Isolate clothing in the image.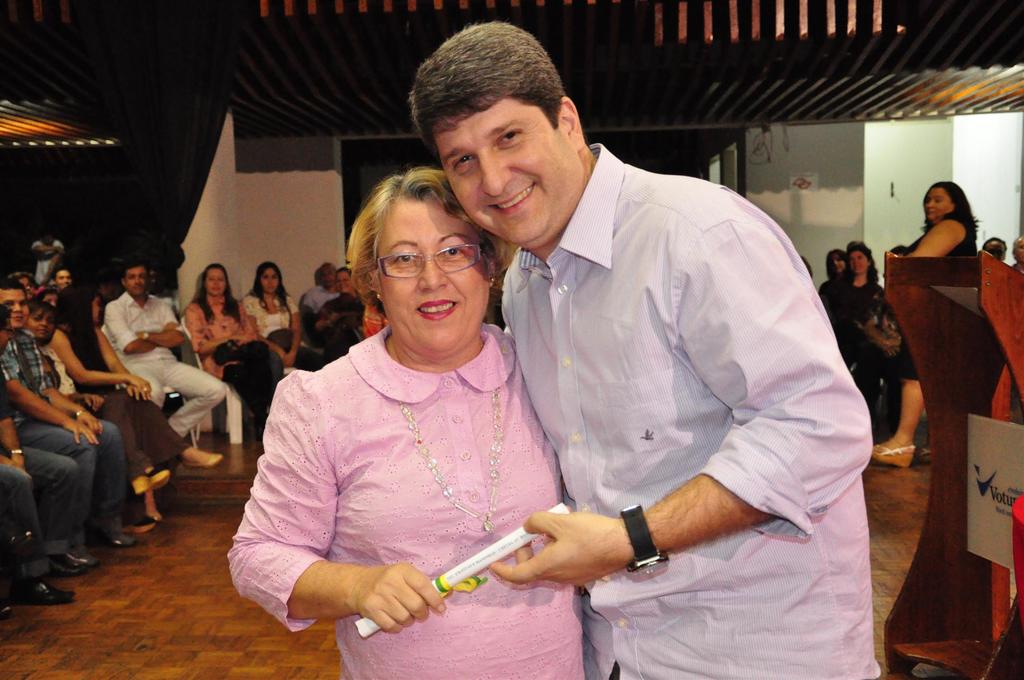
Isolated region: {"x1": 32, "y1": 341, "x2": 155, "y2": 472}.
